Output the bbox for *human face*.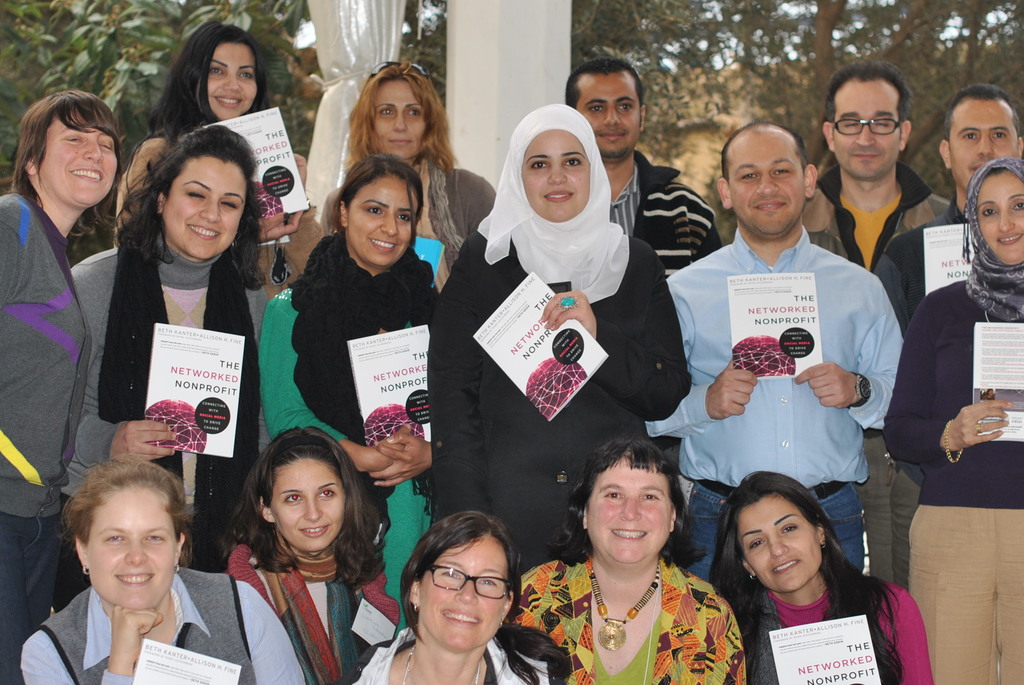
x1=981, y1=164, x2=1023, y2=253.
